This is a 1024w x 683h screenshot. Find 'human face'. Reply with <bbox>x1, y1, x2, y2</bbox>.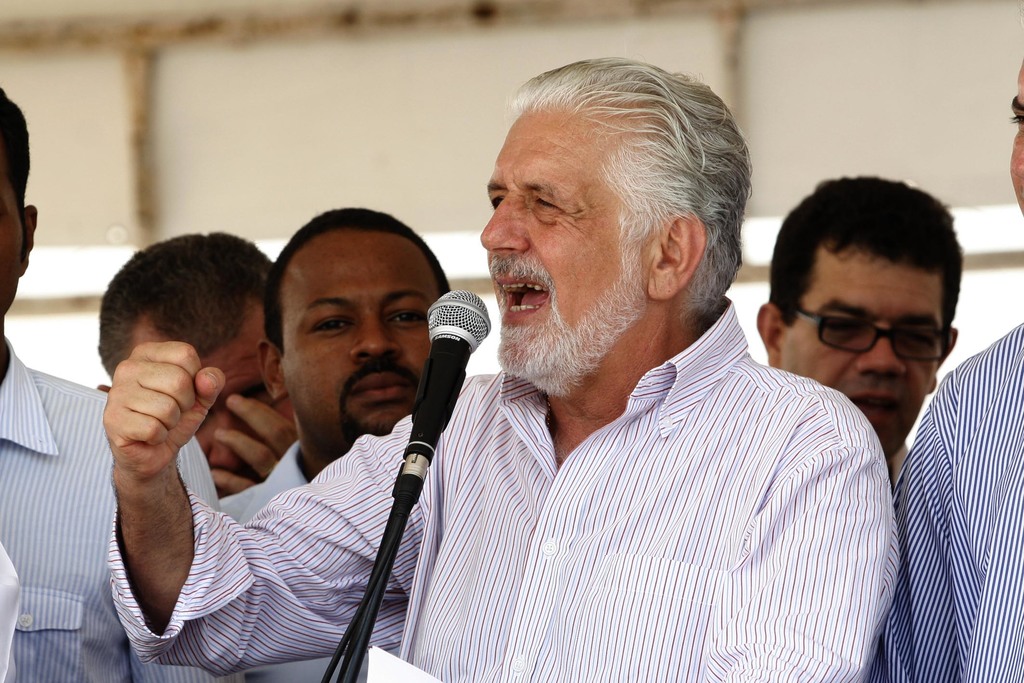
<bbox>123, 320, 279, 498</bbox>.
